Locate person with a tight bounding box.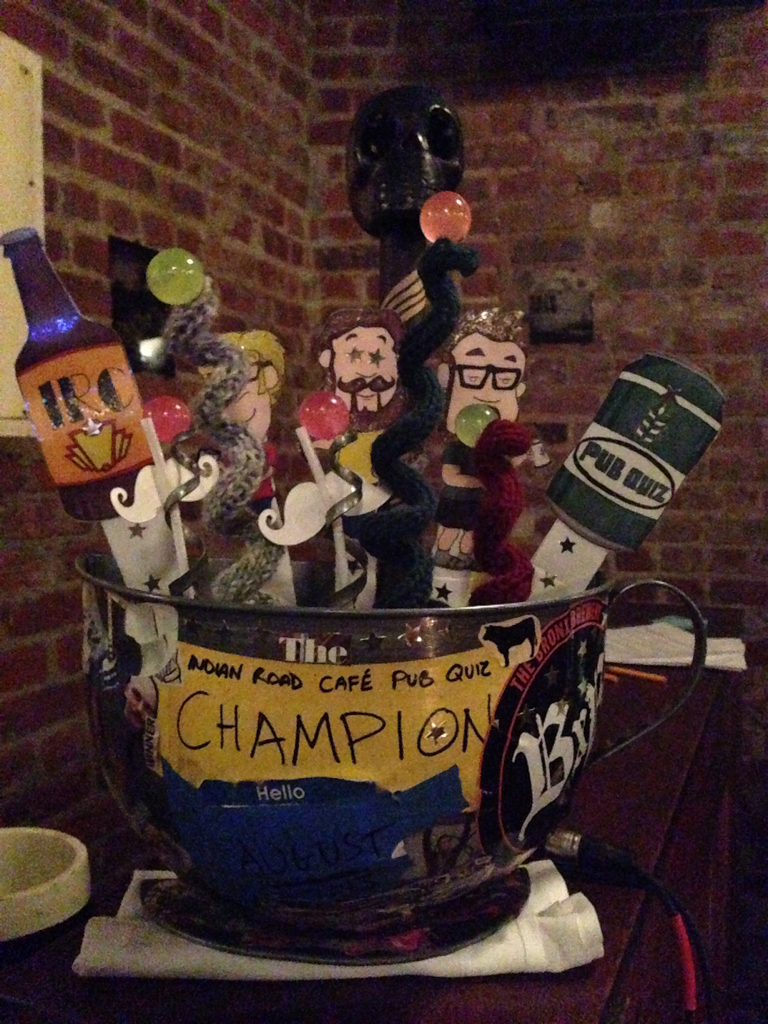
x1=198 y1=330 x2=288 y2=536.
